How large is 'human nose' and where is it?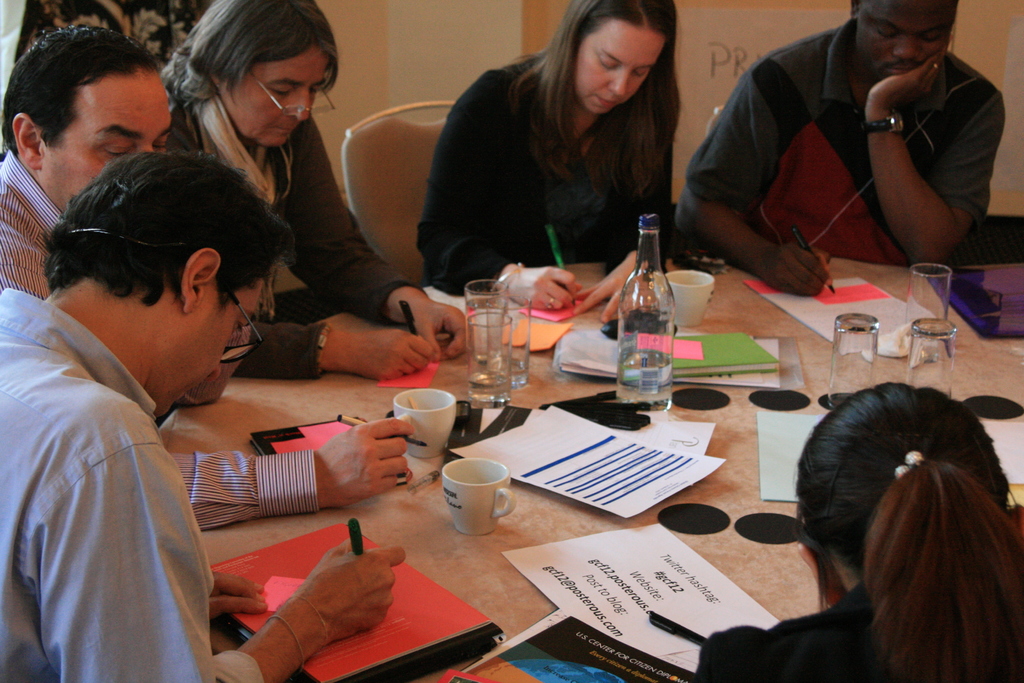
Bounding box: l=202, t=362, r=220, b=381.
